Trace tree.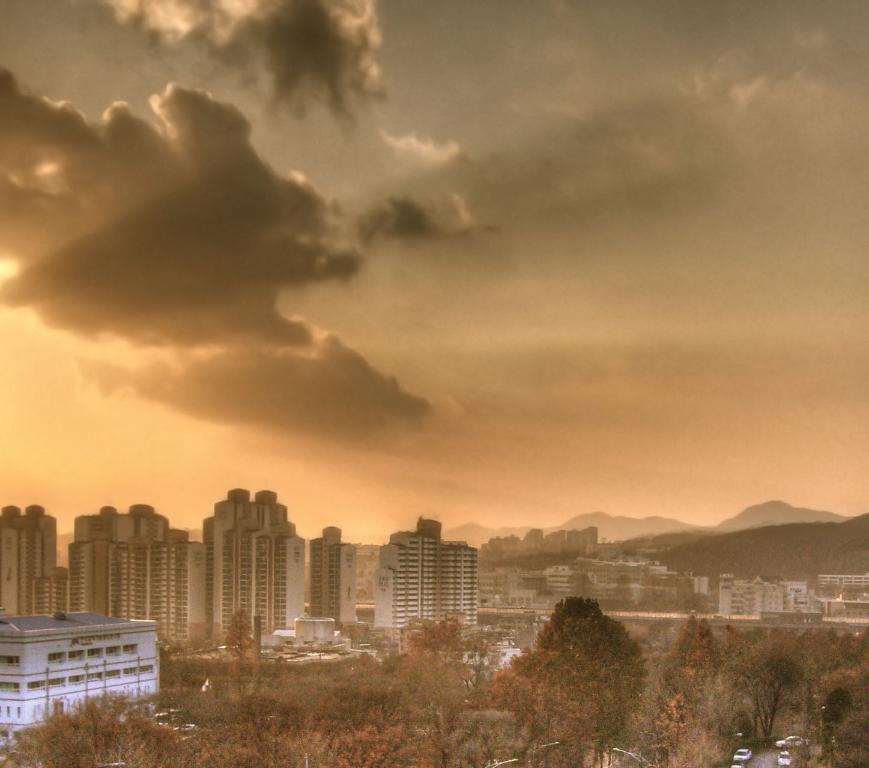
Traced to crop(846, 620, 868, 758).
